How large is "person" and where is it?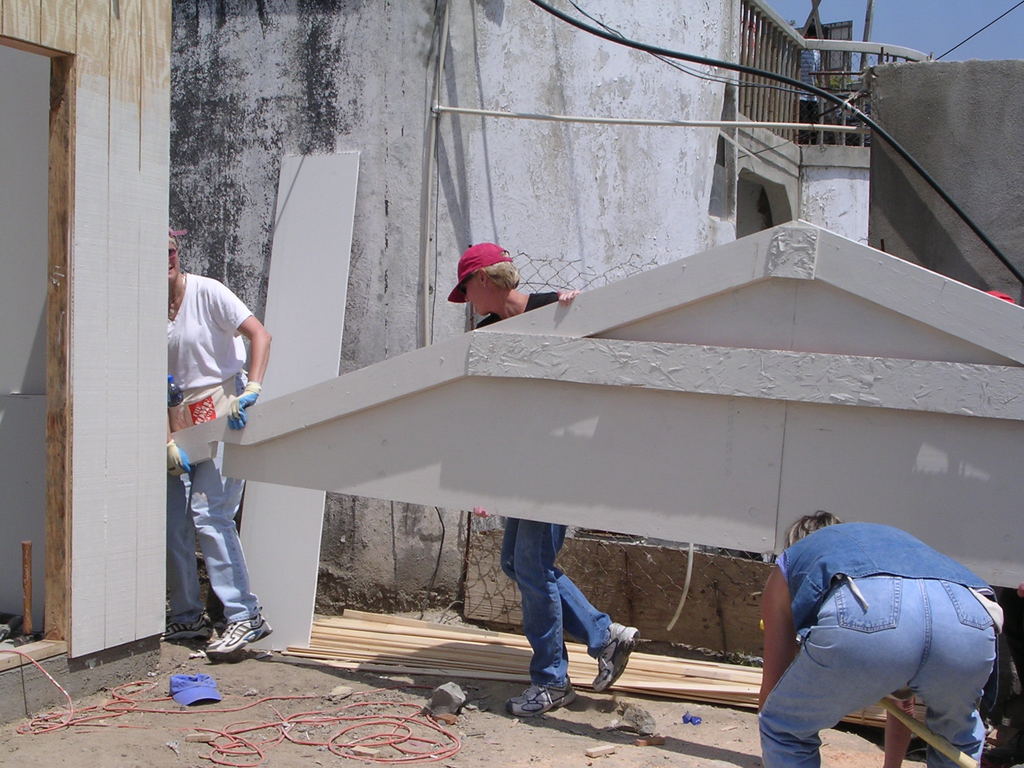
Bounding box: BBox(160, 229, 266, 650).
